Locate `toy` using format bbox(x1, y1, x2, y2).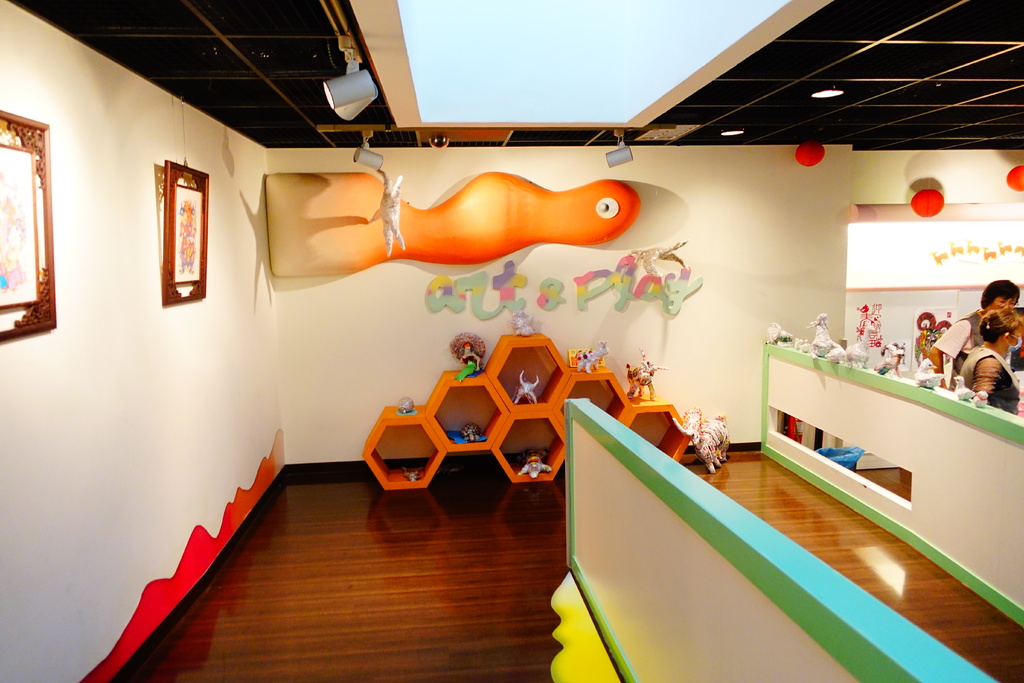
bbox(794, 336, 803, 350).
